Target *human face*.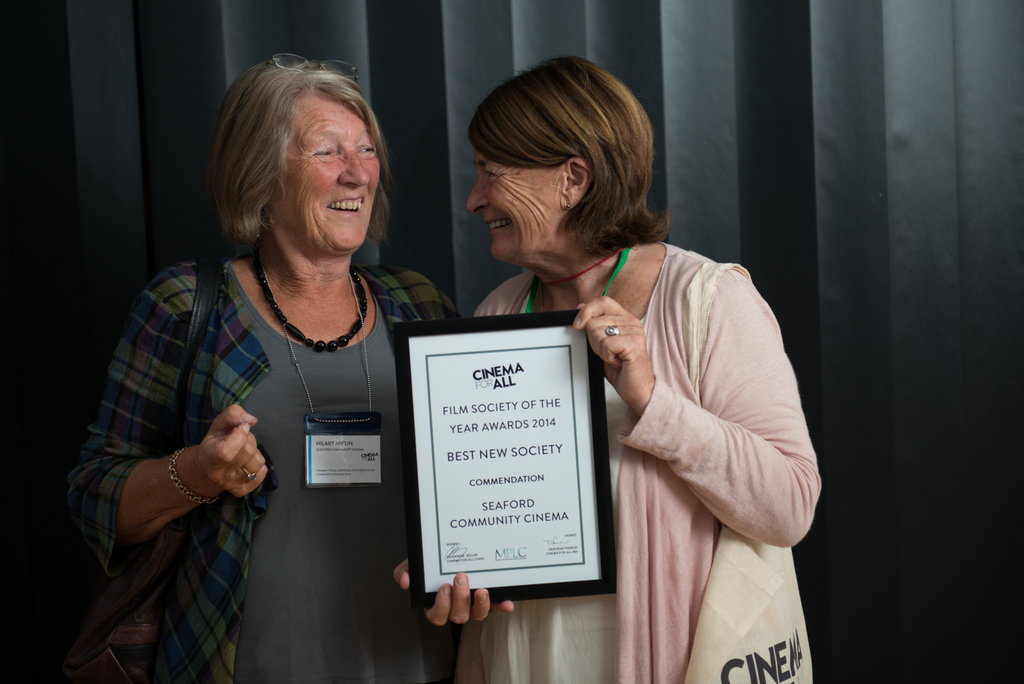
Target region: locate(273, 97, 383, 249).
